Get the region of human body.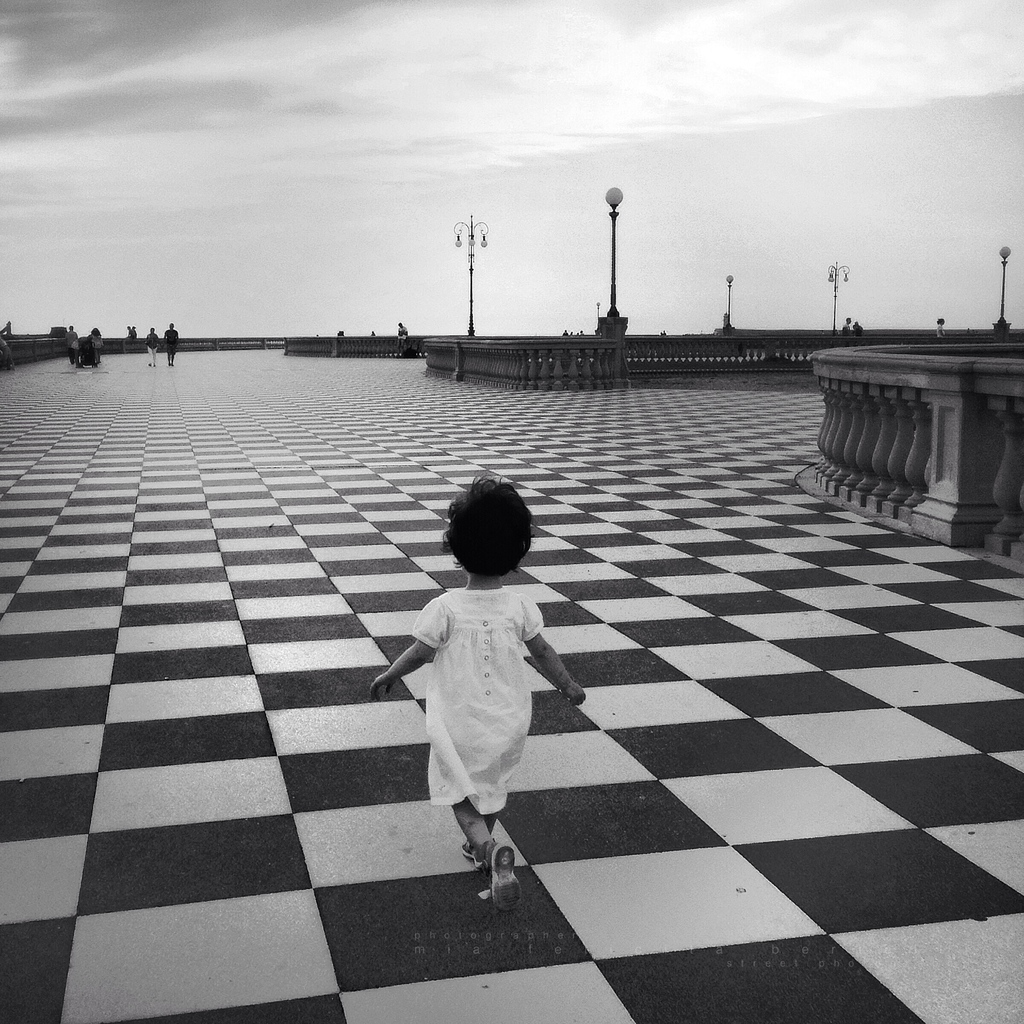
{"left": 163, "top": 325, "right": 180, "bottom": 367}.
